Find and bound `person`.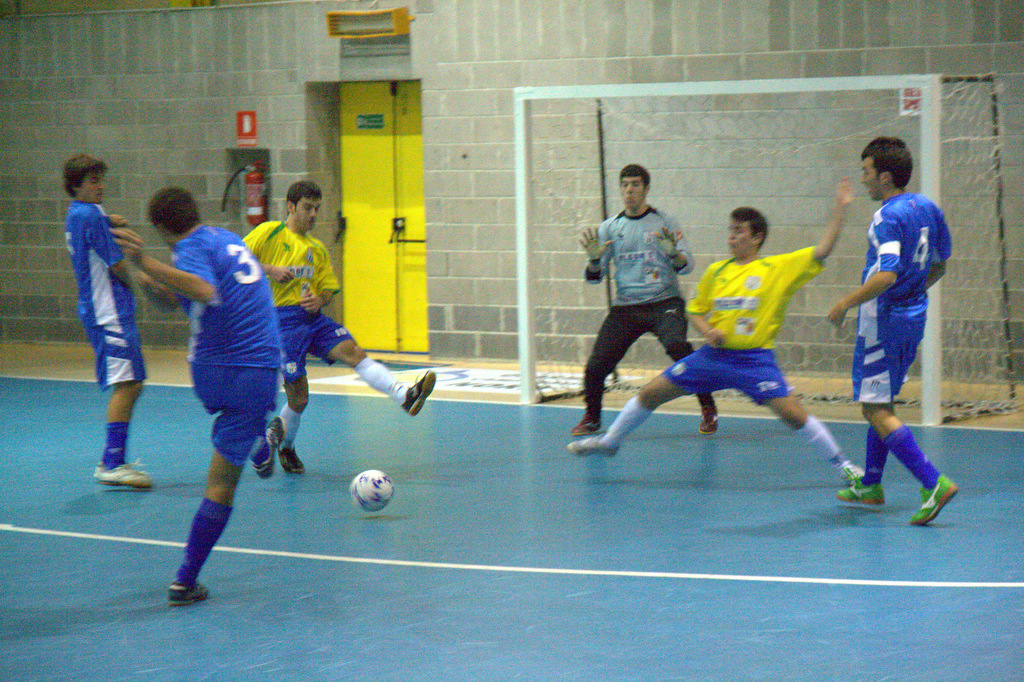
Bound: 572 165 721 435.
